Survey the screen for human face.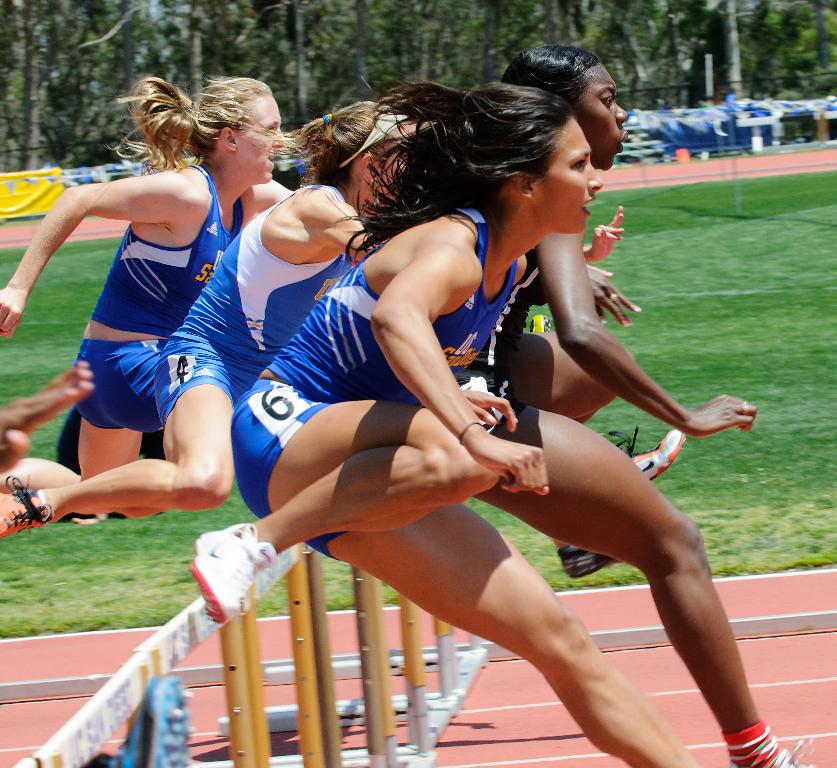
Survey found: 234:94:285:184.
